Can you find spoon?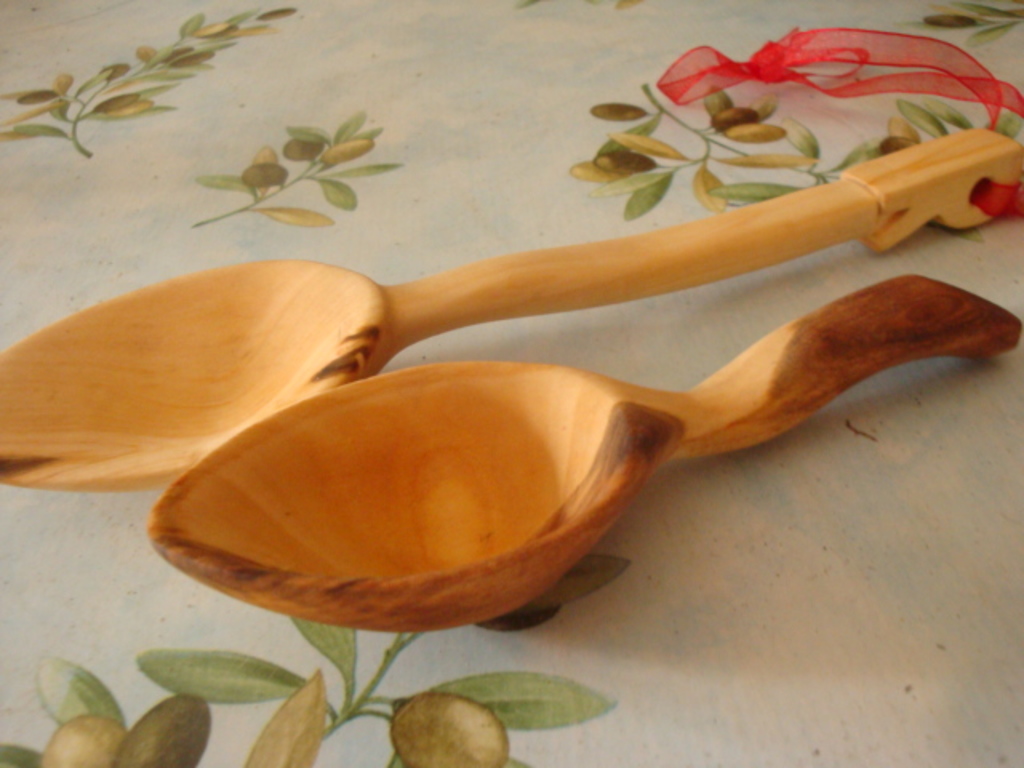
Yes, bounding box: [x1=146, y1=330, x2=1022, y2=634].
